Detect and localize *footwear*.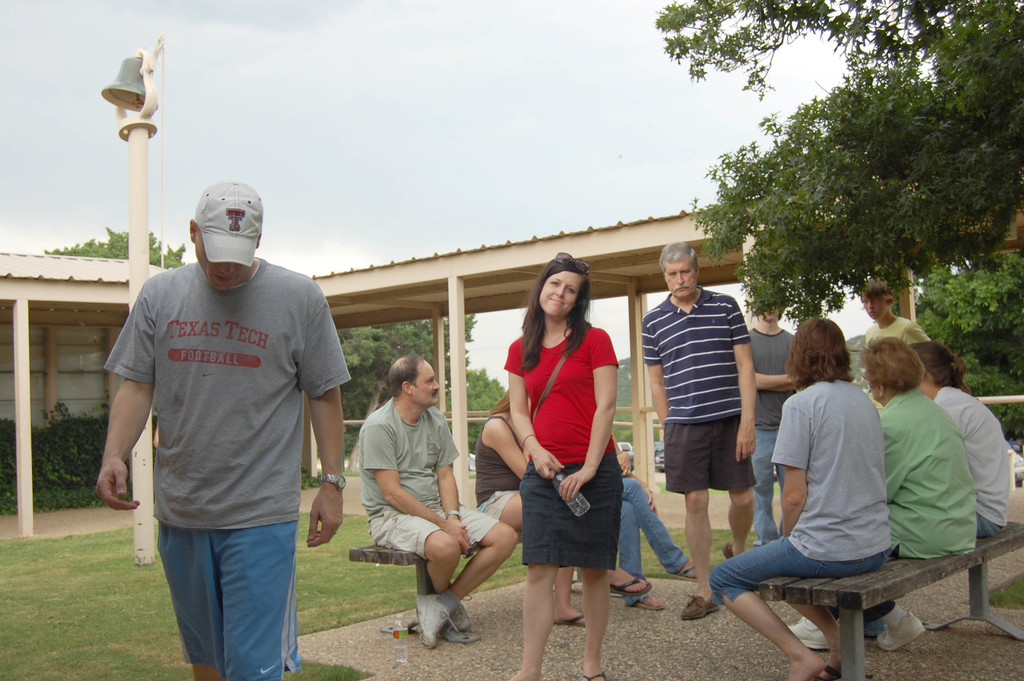
Localized at (x1=787, y1=614, x2=832, y2=656).
